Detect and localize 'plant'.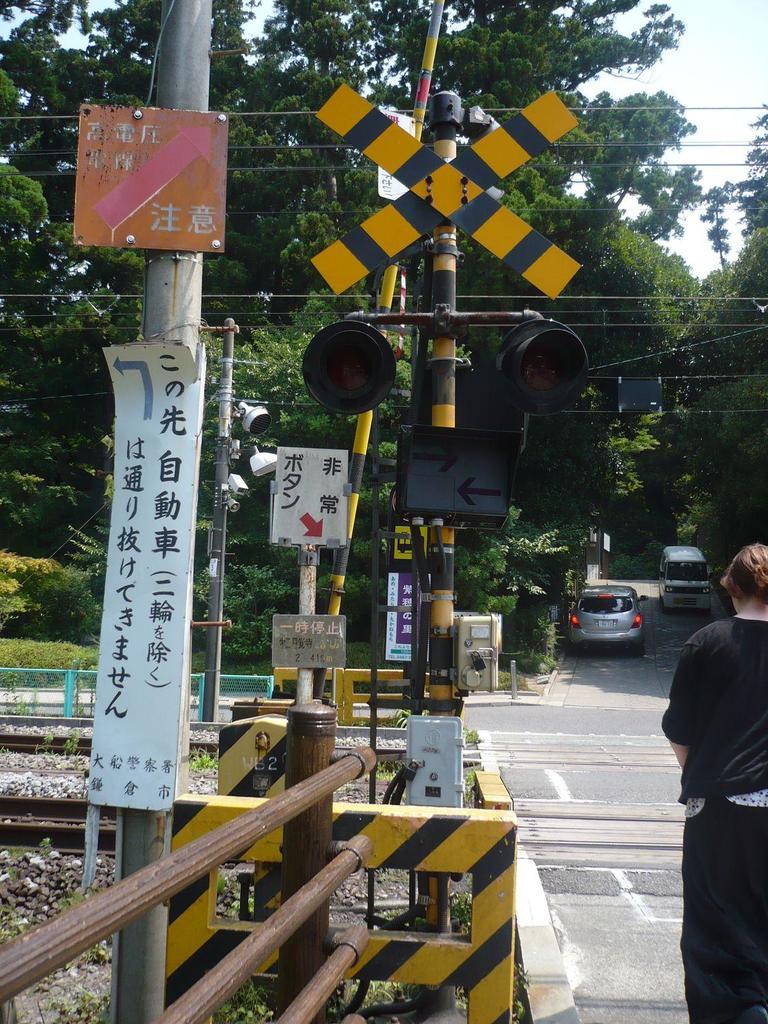
Localized at <region>451, 883, 472, 930</region>.
